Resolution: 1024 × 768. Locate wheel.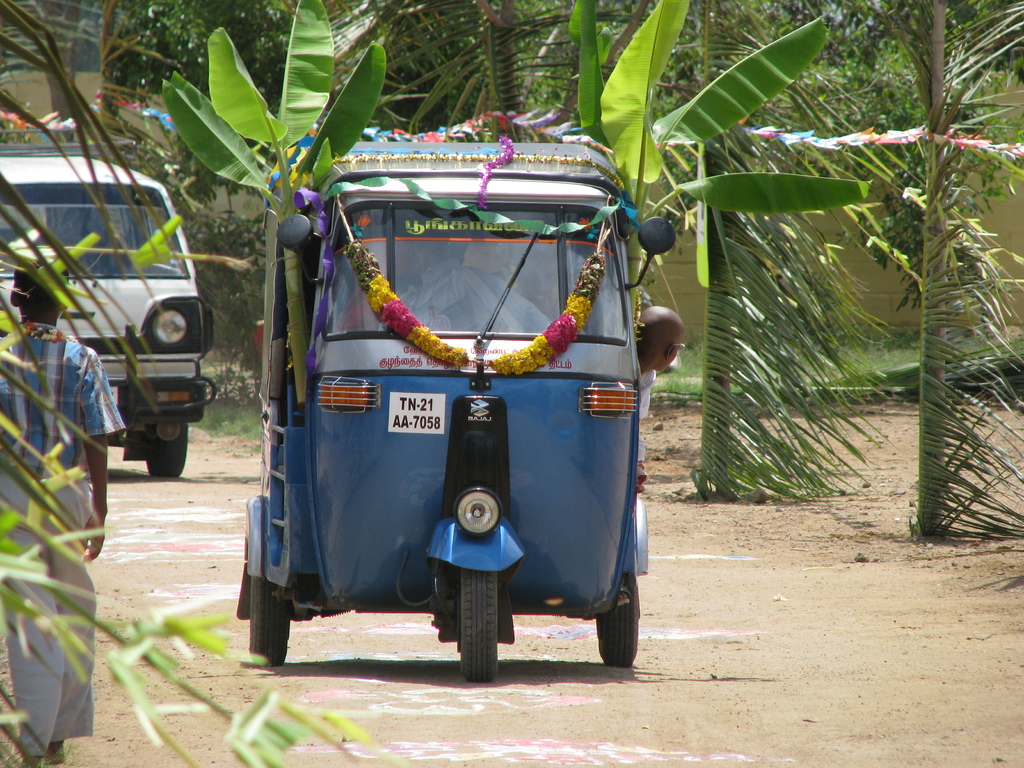
(438, 566, 503, 678).
